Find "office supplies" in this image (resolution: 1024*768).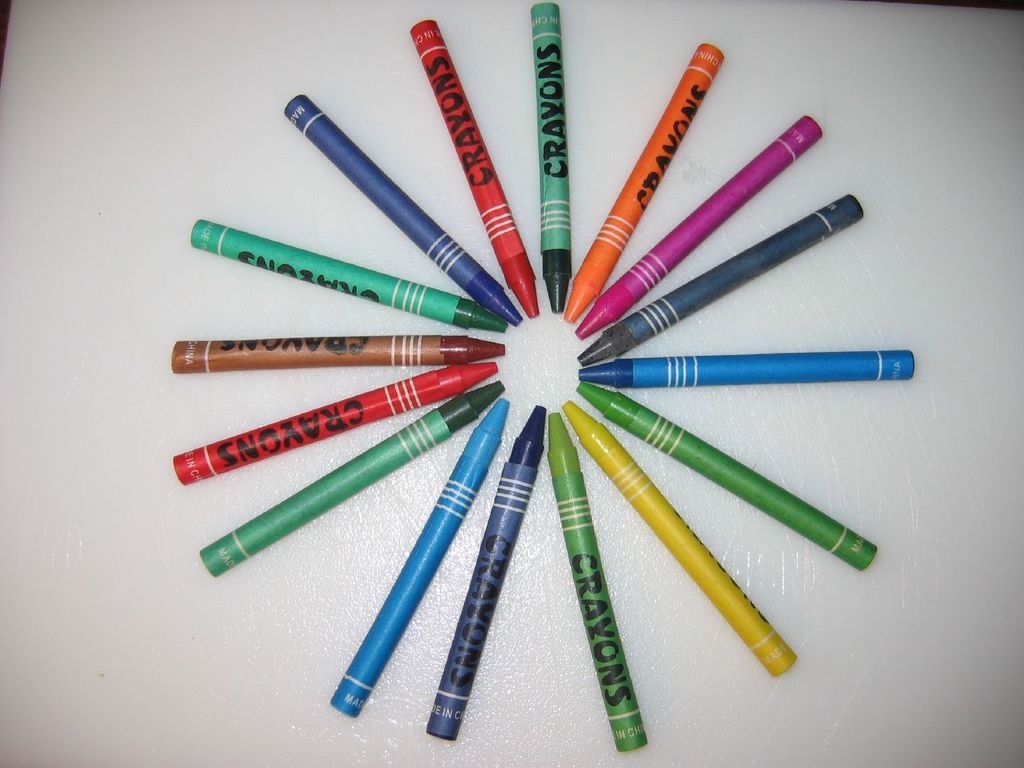
573,114,822,338.
